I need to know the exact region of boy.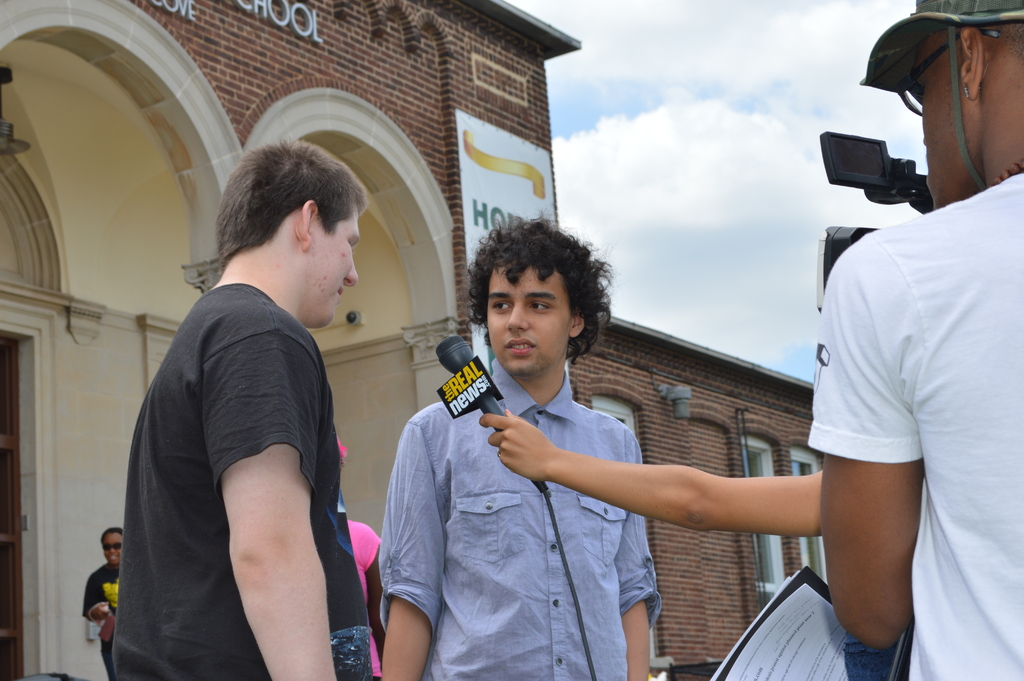
Region: rect(378, 215, 666, 680).
